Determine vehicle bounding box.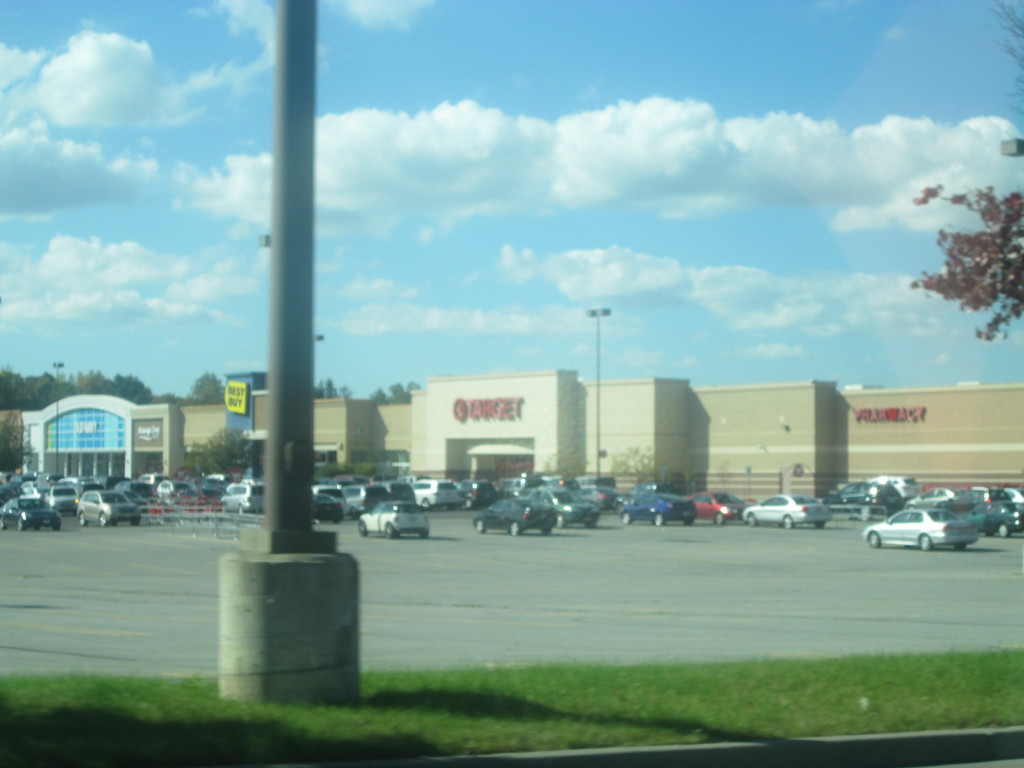
Determined: BBox(469, 490, 552, 537).
